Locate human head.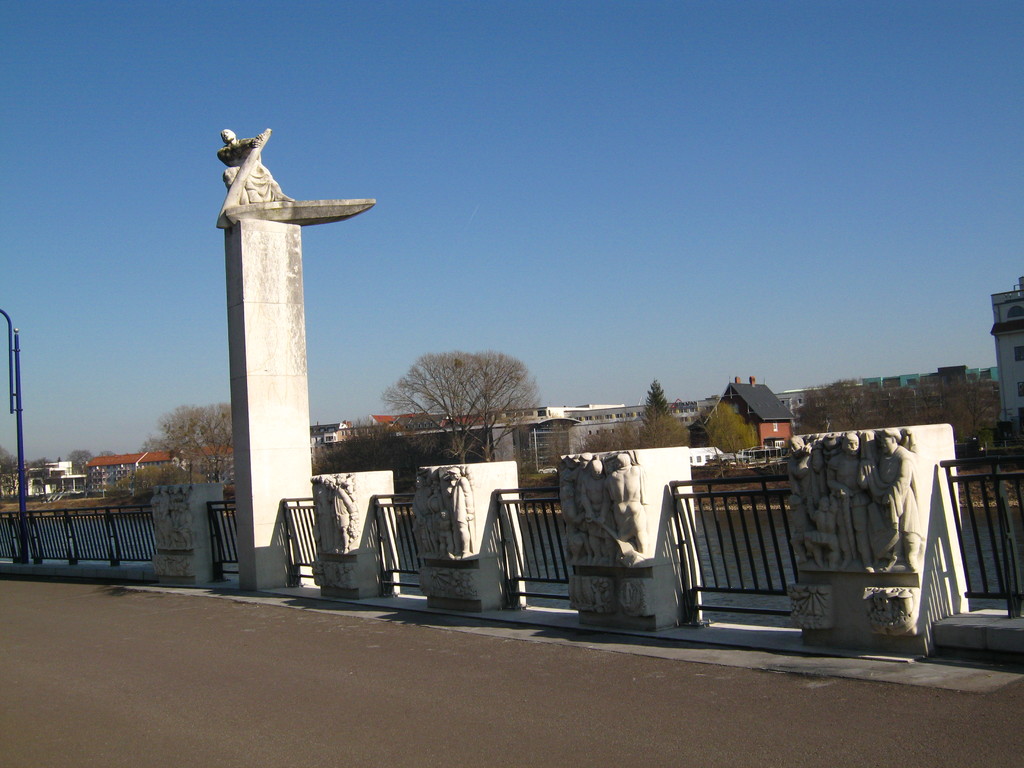
Bounding box: [left=150, top=484, right=158, bottom=497].
